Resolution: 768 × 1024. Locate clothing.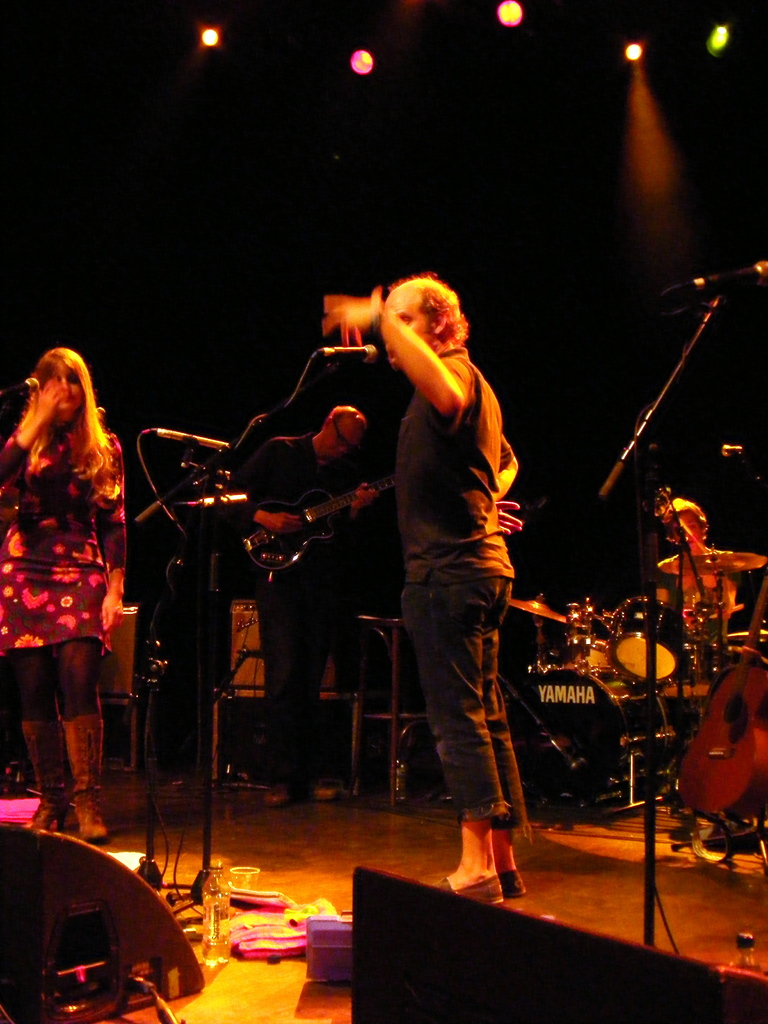
box=[0, 405, 119, 727].
